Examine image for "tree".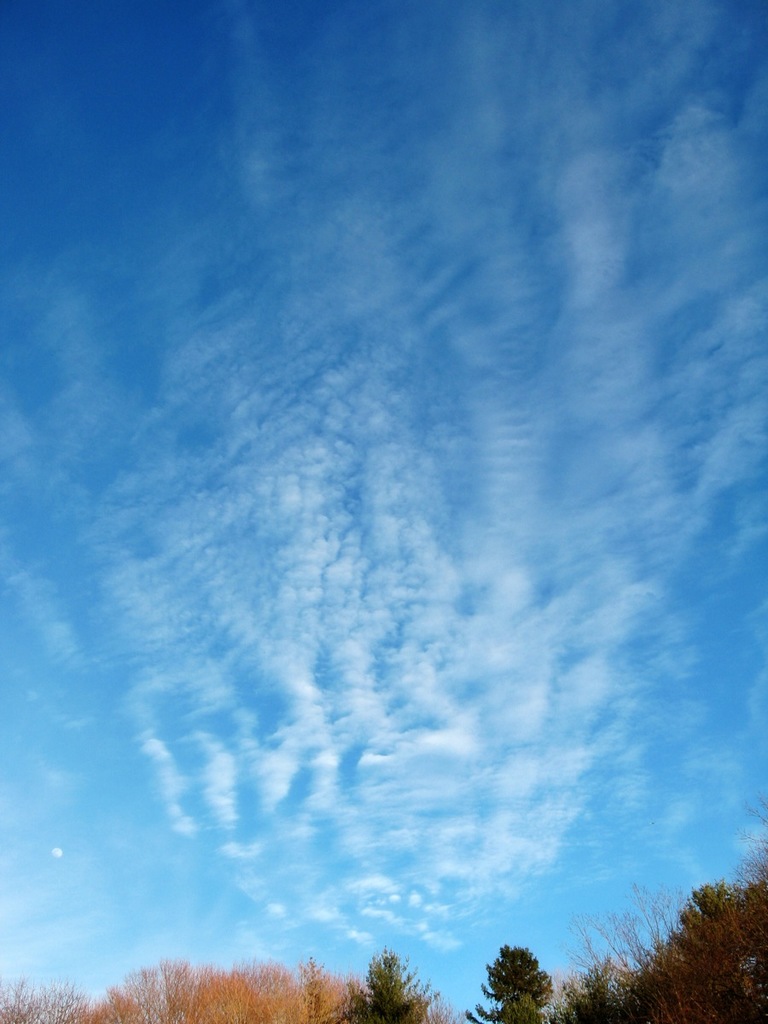
Examination result: <bbox>315, 947, 435, 1023</bbox>.
